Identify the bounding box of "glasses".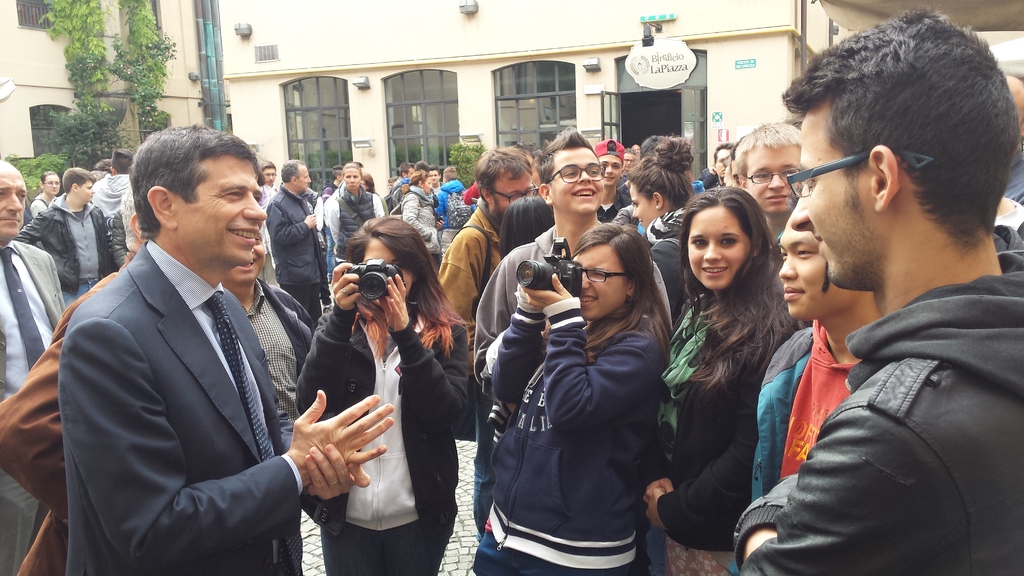
BBox(263, 172, 276, 177).
